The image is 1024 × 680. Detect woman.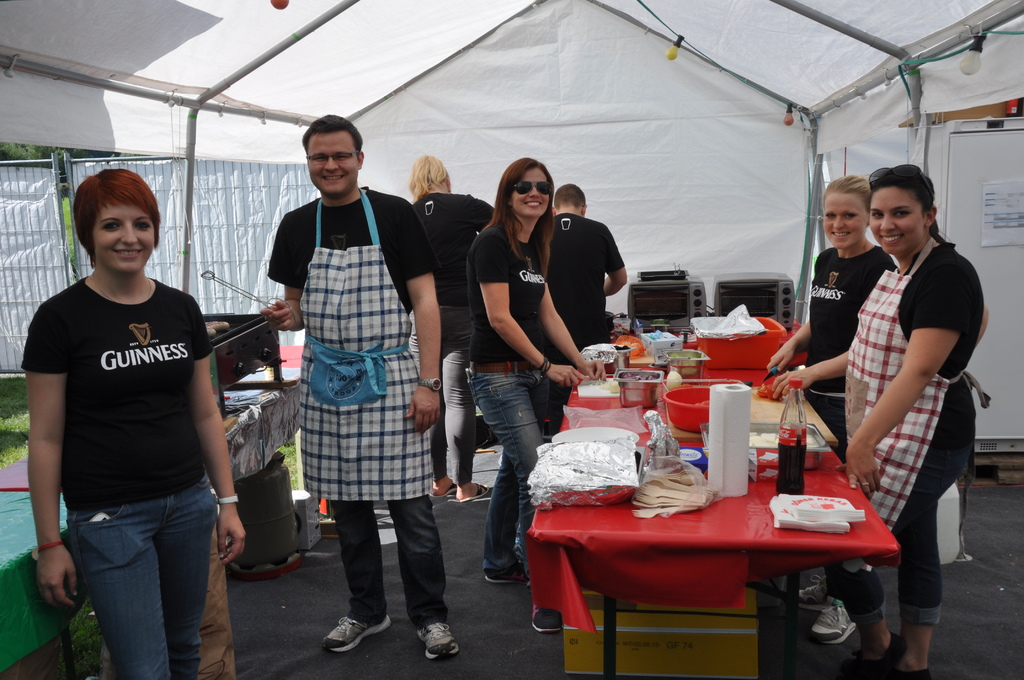
Detection: [838,161,987,679].
